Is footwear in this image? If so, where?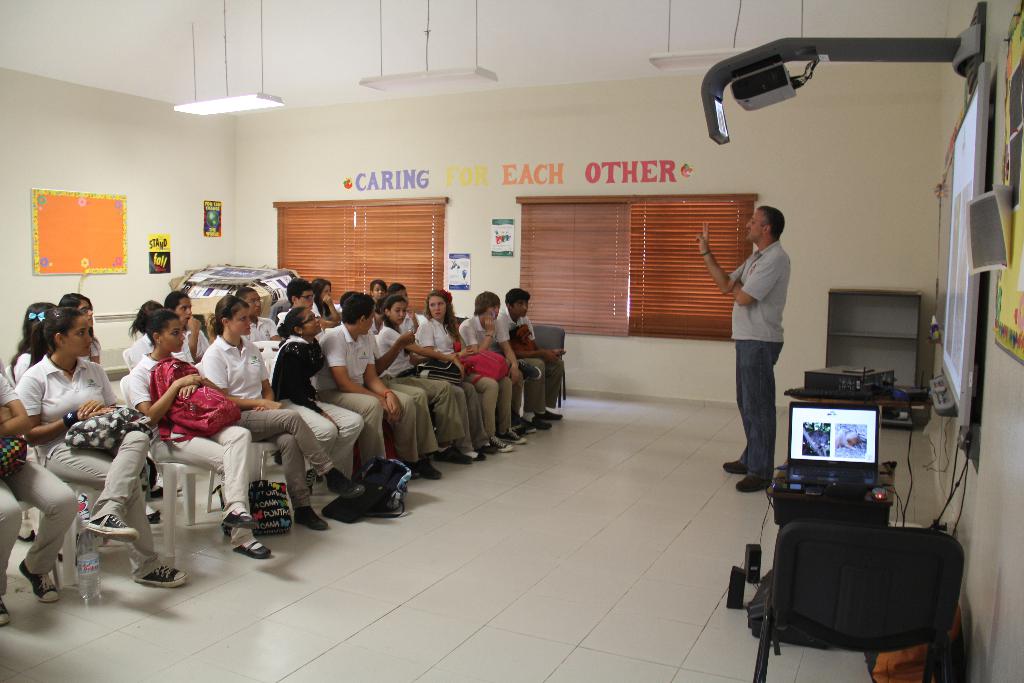
Yes, at [491,434,511,453].
